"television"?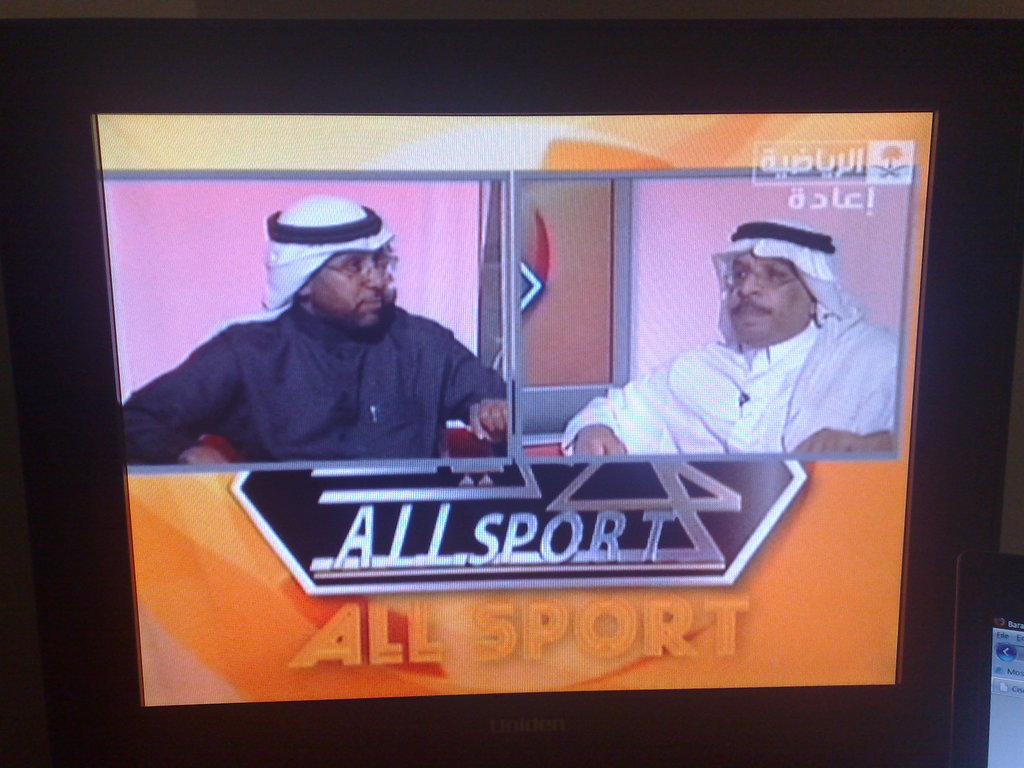
[2,15,1023,767]
